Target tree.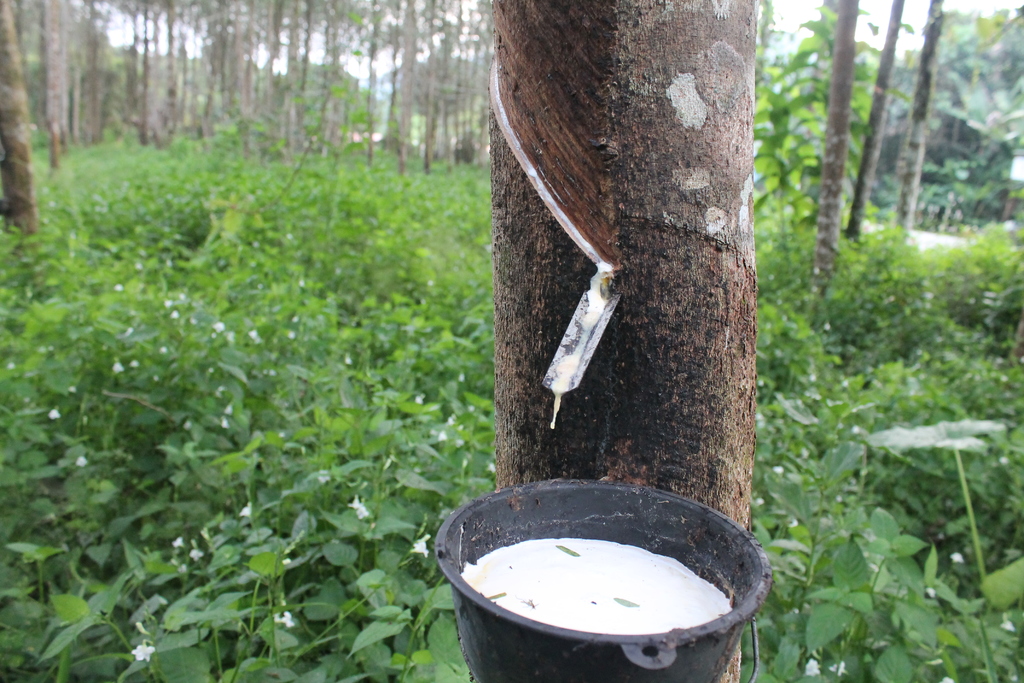
Target region: (0,0,45,240).
